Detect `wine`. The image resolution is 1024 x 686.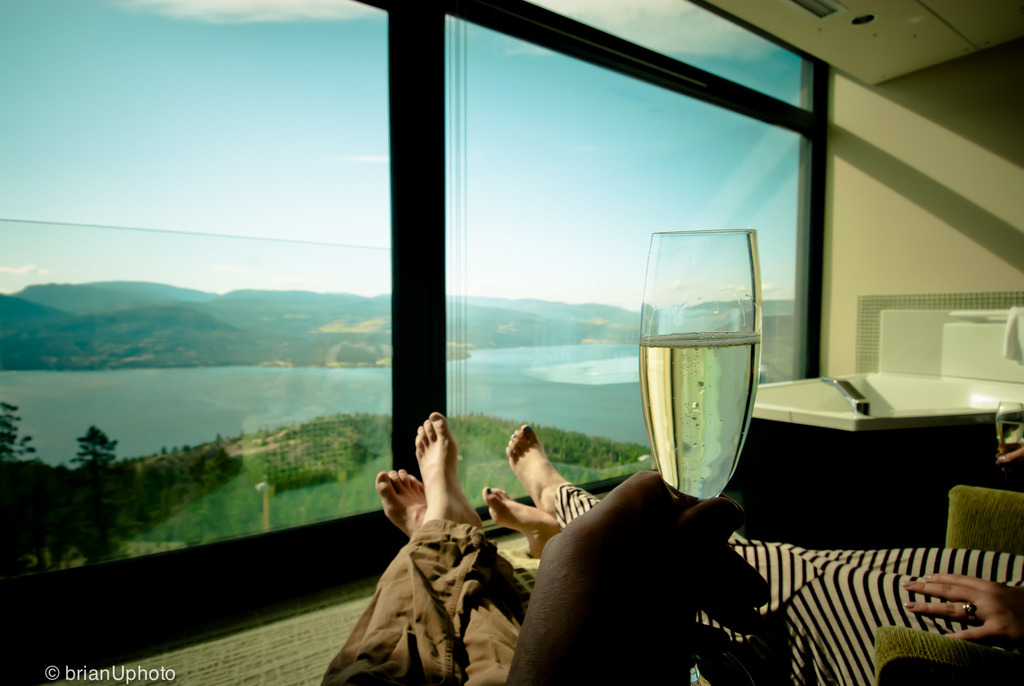
x1=614 y1=236 x2=771 y2=586.
